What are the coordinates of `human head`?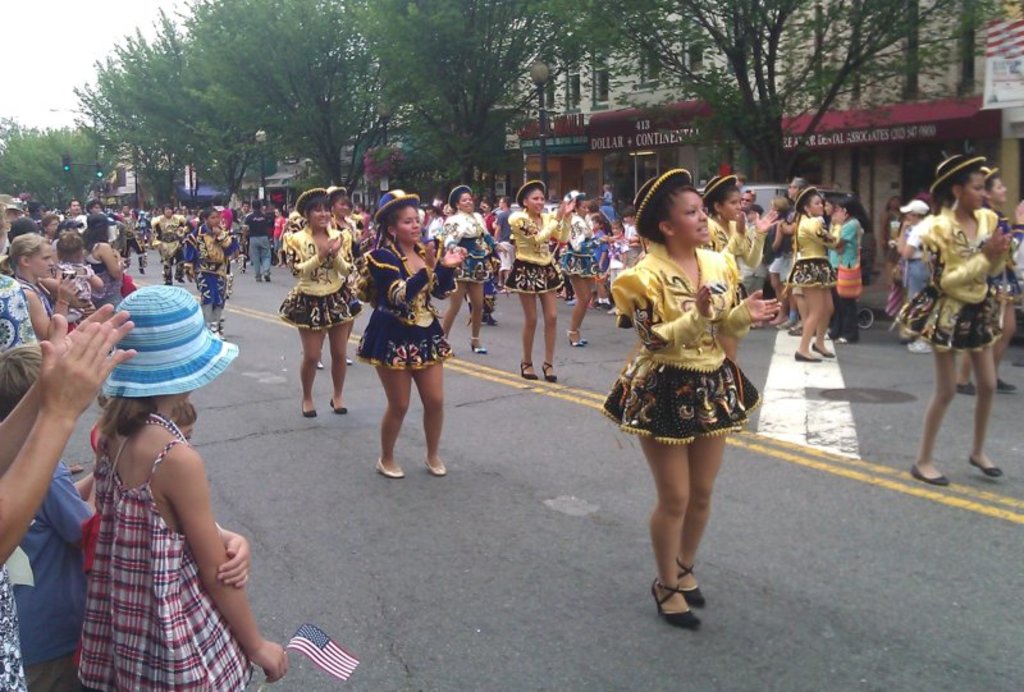
<bbox>988, 173, 1006, 207</bbox>.
